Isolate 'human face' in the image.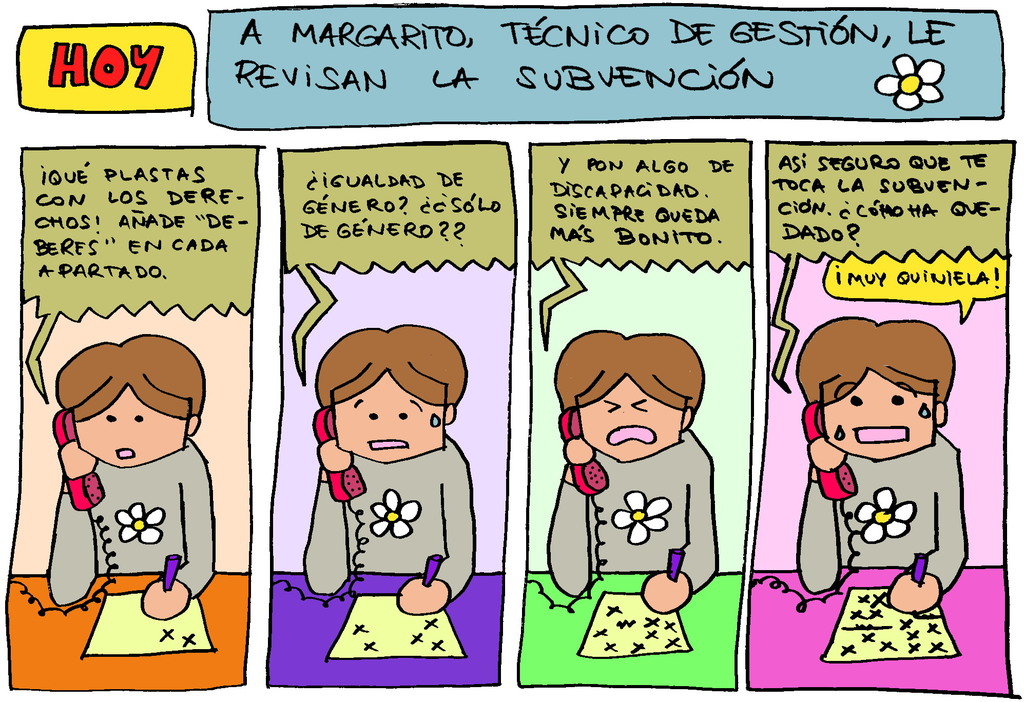
Isolated region: (left=572, top=371, right=680, bottom=459).
